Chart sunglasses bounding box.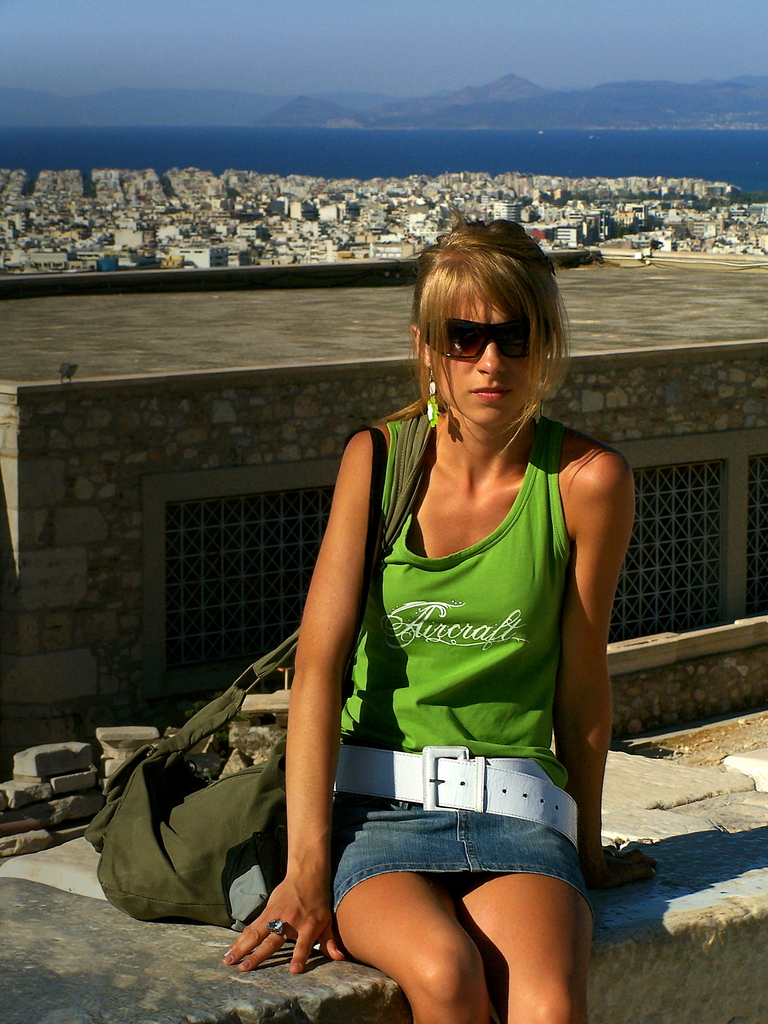
Charted: box=[427, 318, 549, 361].
